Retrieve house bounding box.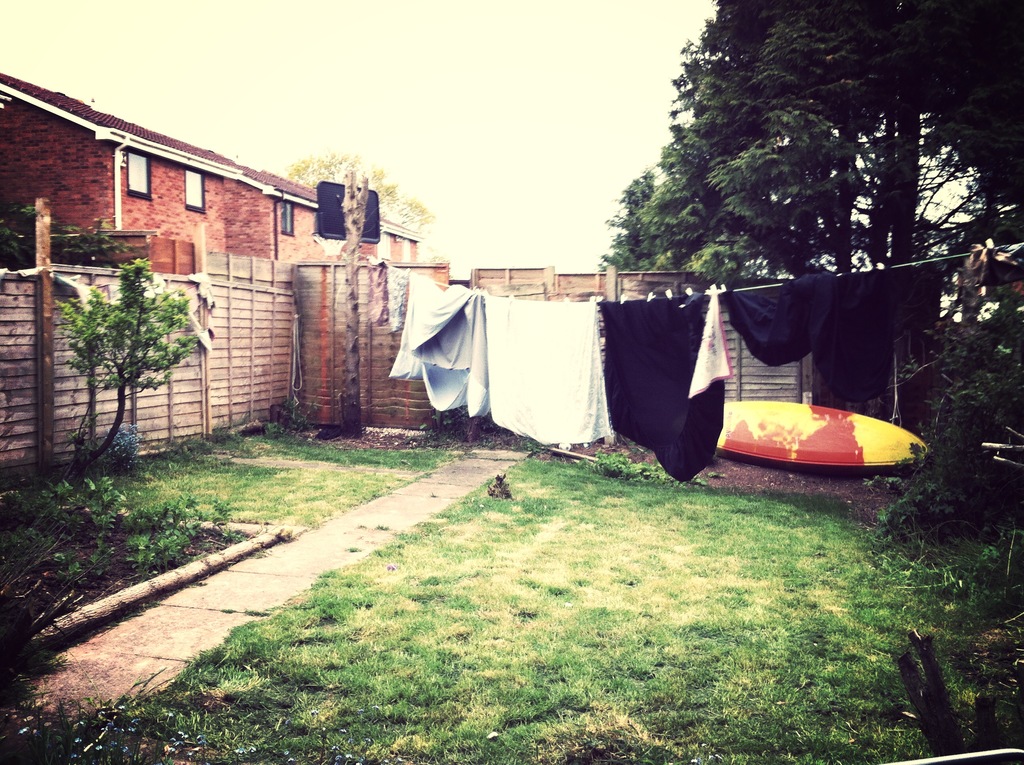
Bounding box: <bbox>0, 67, 419, 273</bbox>.
